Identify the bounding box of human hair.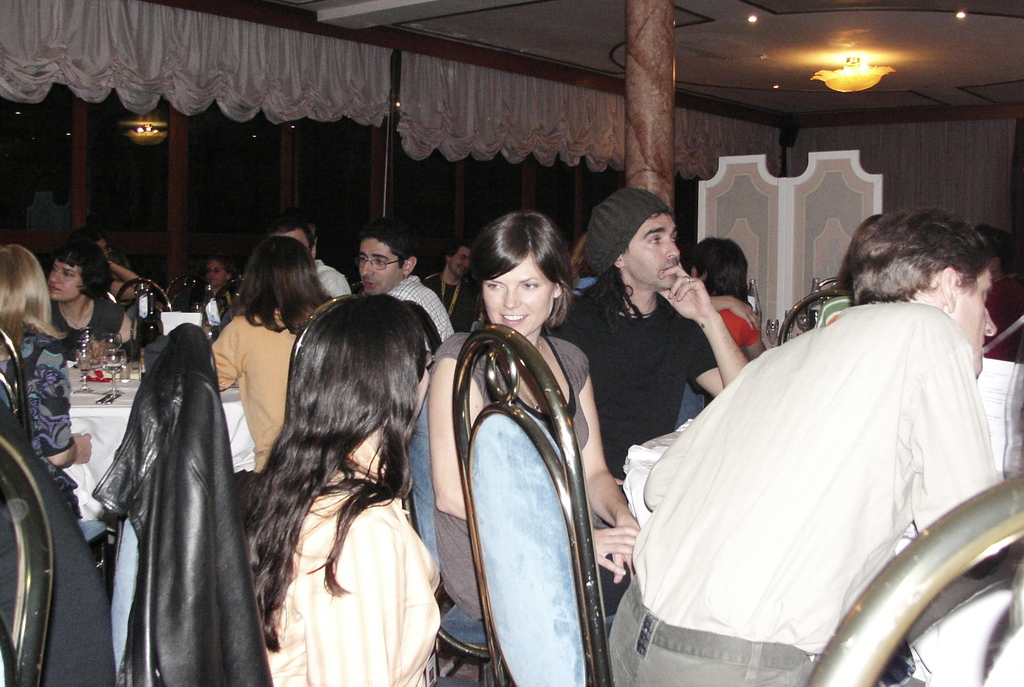
(833,212,881,291).
